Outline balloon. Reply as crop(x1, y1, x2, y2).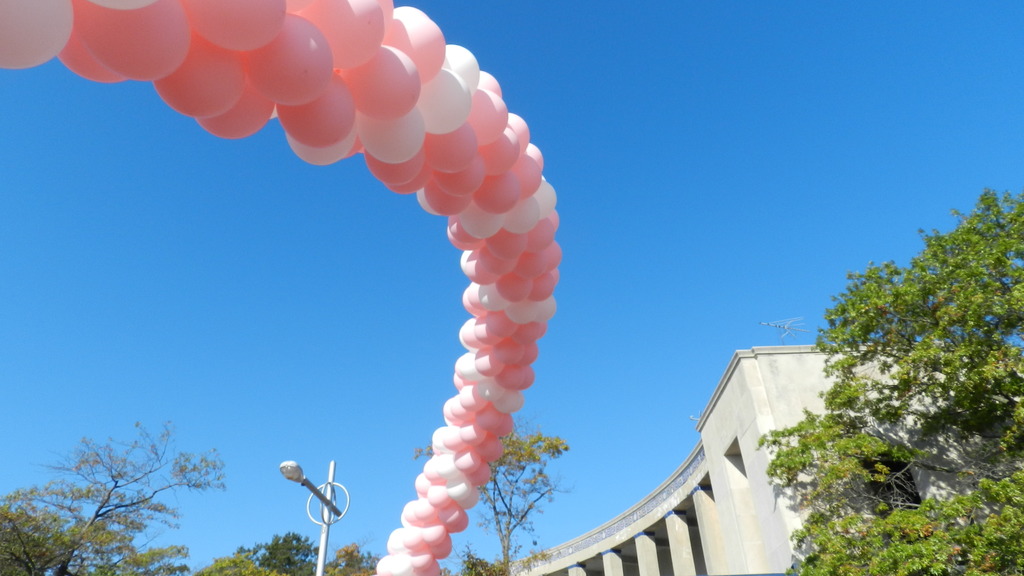
crop(429, 173, 471, 215).
